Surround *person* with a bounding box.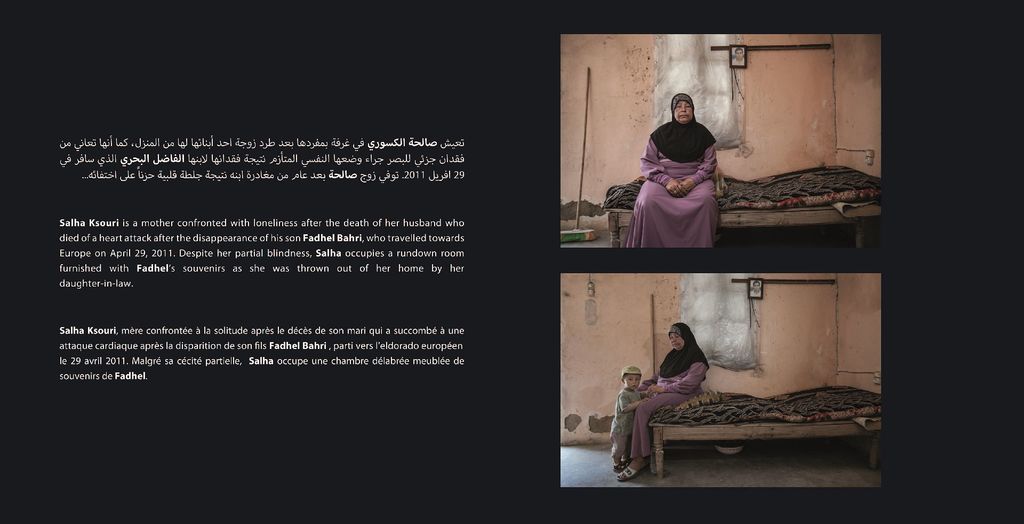
left=620, top=322, right=710, bottom=484.
